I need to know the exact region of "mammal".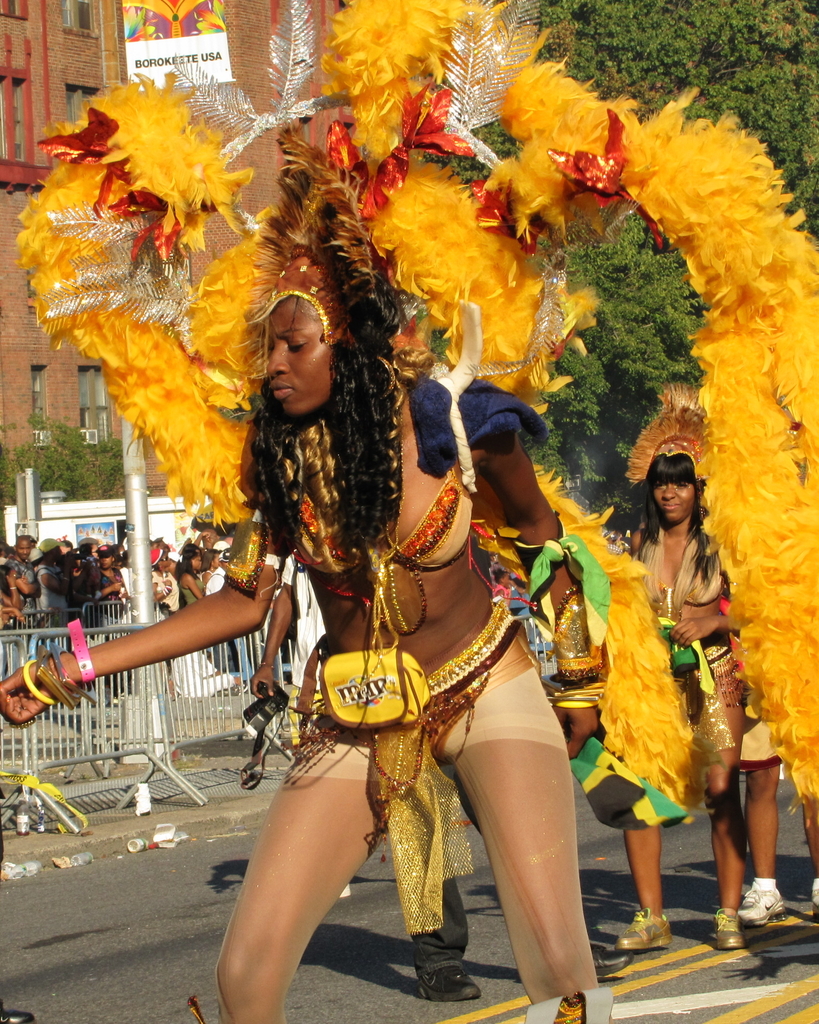
Region: <region>709, 400, 818, 949</region>.
